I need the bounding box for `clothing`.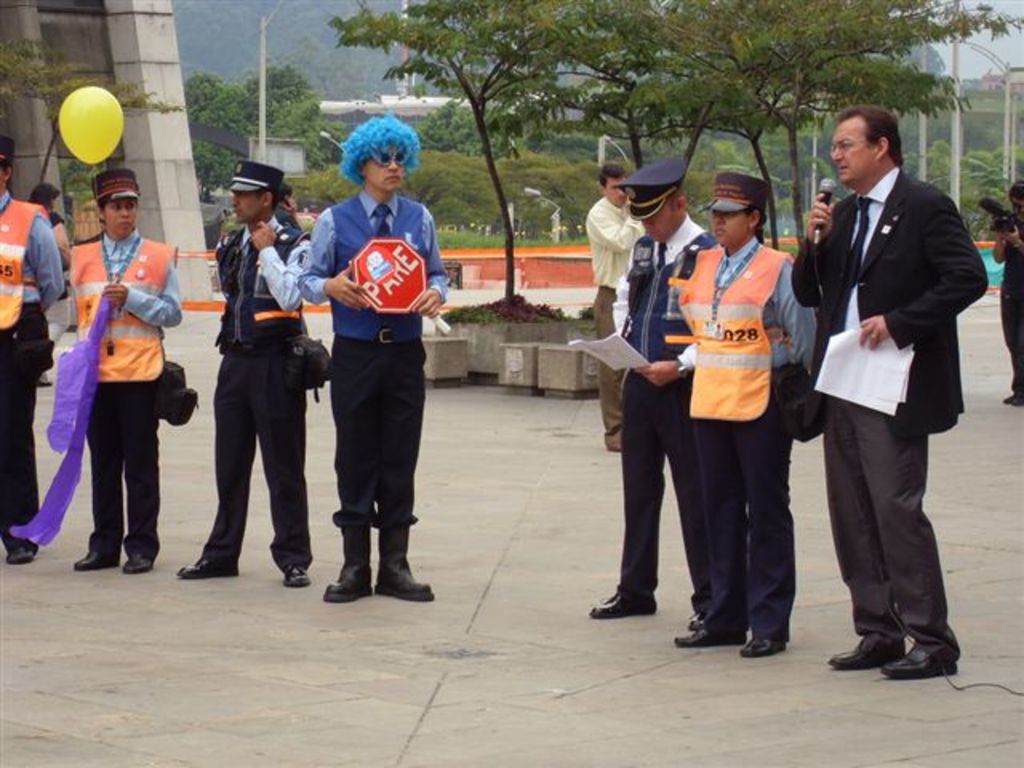
Here it is: <box>310,155,456,568</box>.
